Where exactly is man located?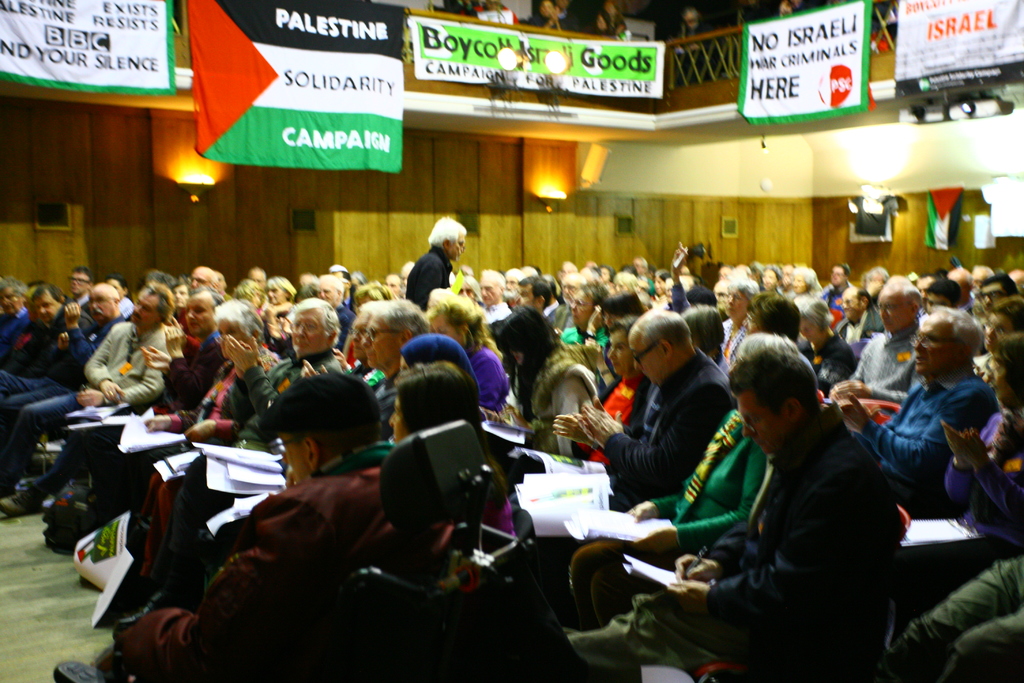
Its bounding box is {"x1": 470, "y1": 0, "x2": 520, "y2": 24}.
